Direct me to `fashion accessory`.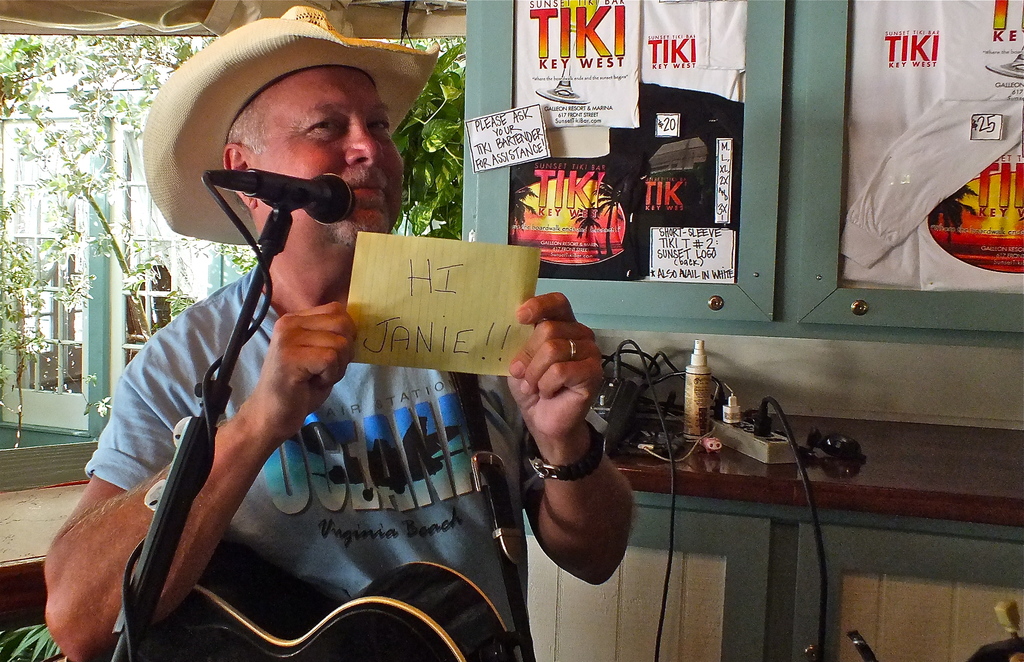
Direction: detection(565, 333, 578, 361).
